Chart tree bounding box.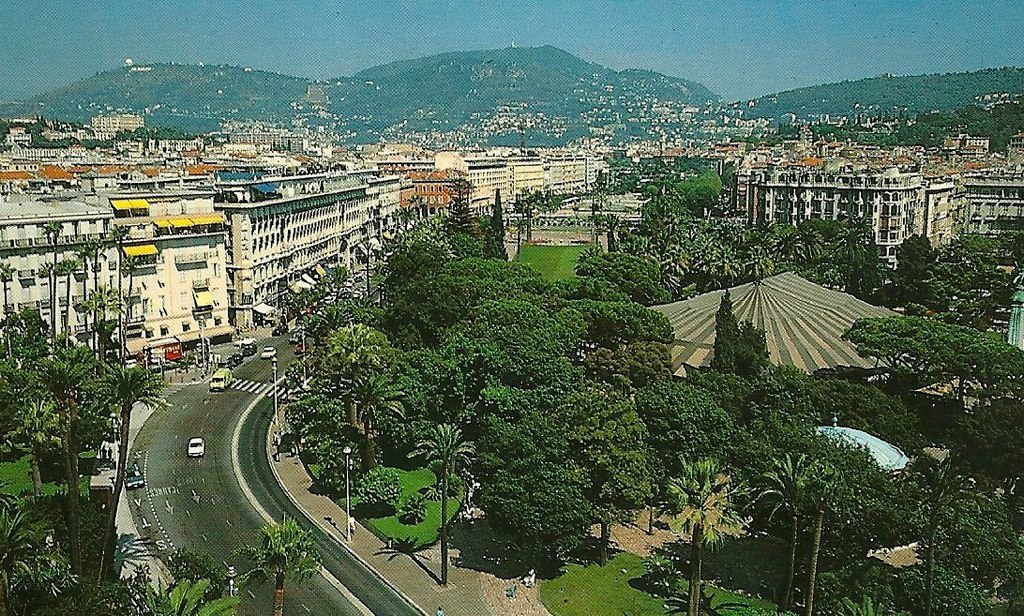
Charted: bbox=(929, 283, 982, 336).
